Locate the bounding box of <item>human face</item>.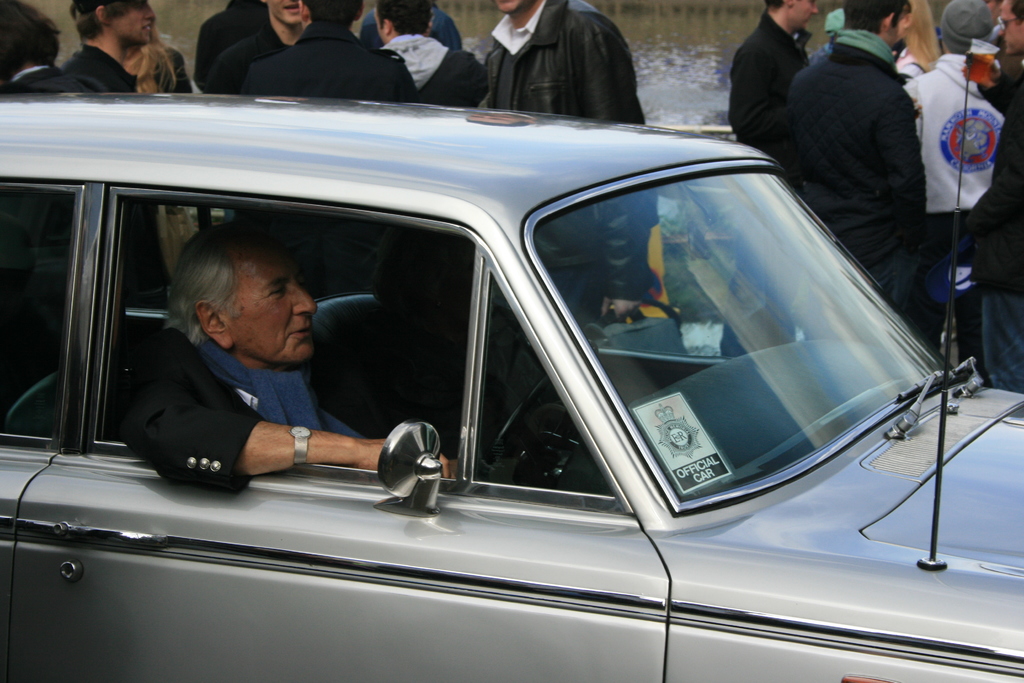
Bounding box: 1002/0/1023/56.
